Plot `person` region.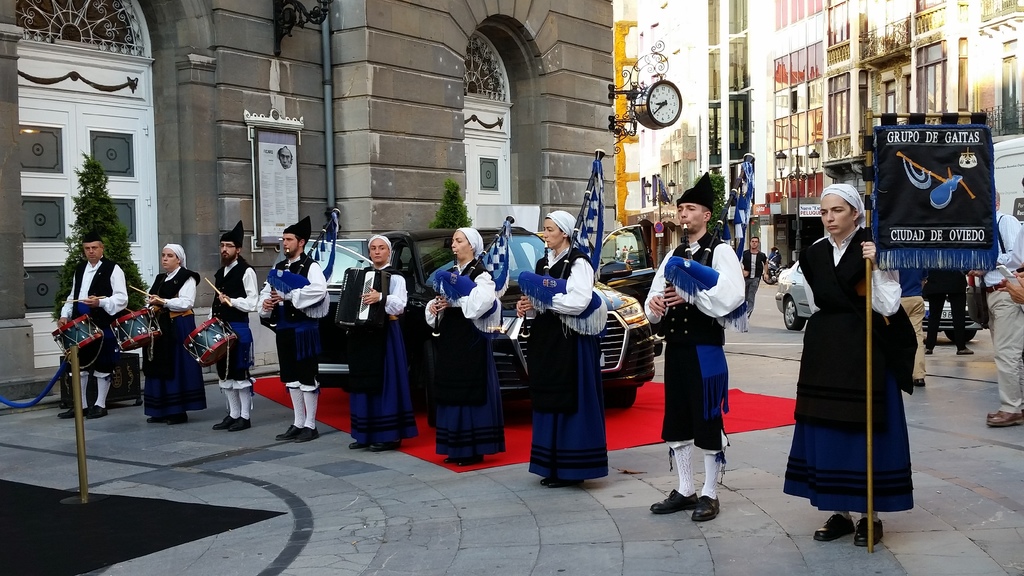
Plotted at <region>260, 216, 330, 443</region>.
